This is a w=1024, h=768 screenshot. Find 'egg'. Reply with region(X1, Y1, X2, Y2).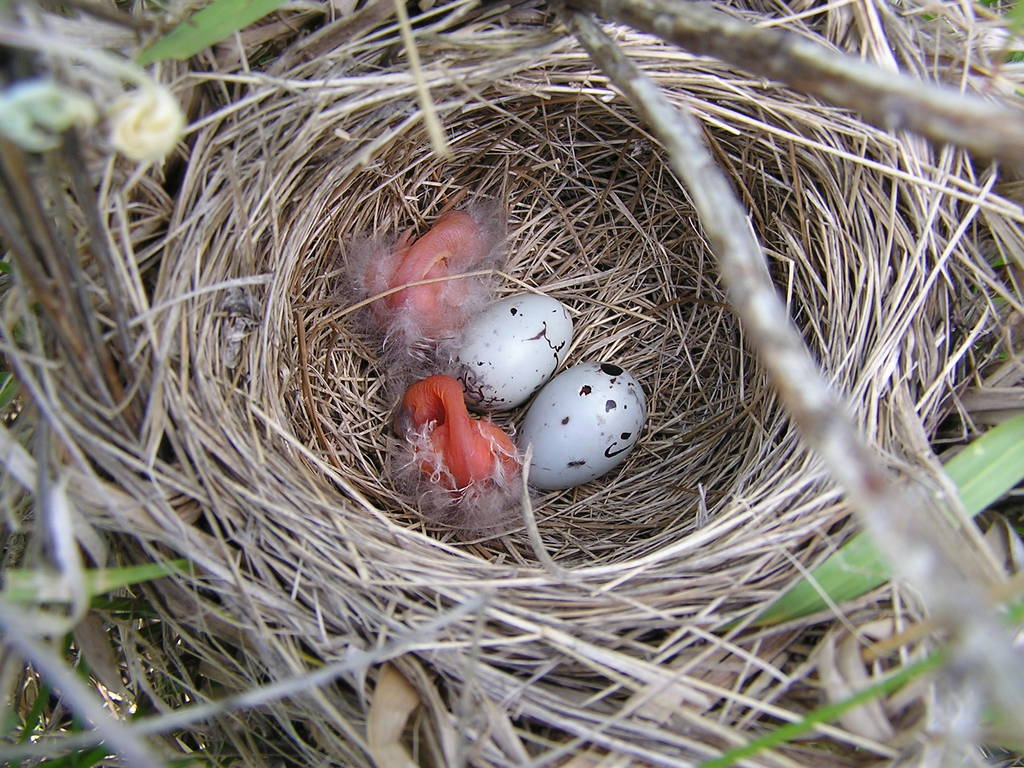
region(454, 291, 572, 414).
